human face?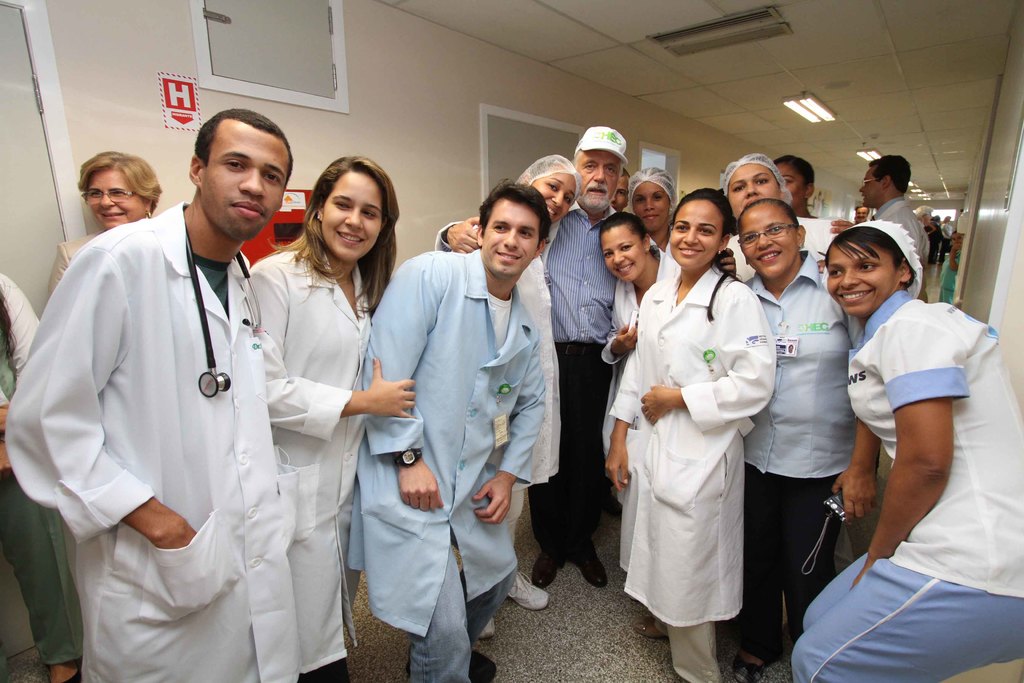
640/185/661/229
